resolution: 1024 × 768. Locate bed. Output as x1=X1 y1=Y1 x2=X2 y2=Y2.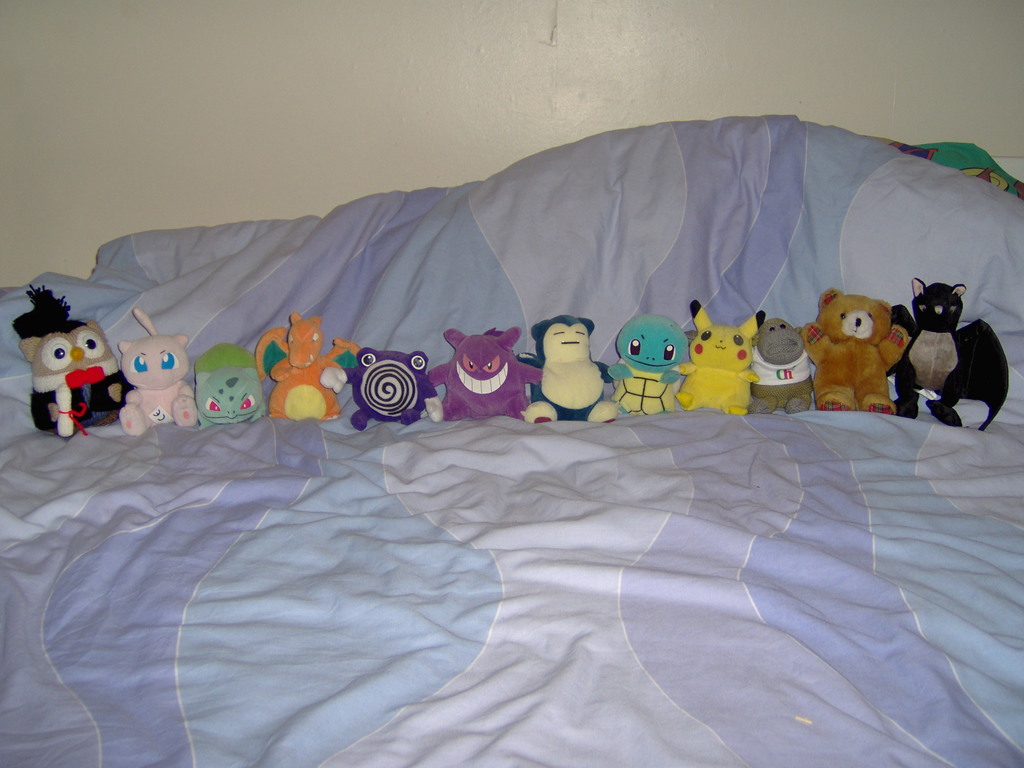
x1=0 y1=23 x2=1023 y2=767.
